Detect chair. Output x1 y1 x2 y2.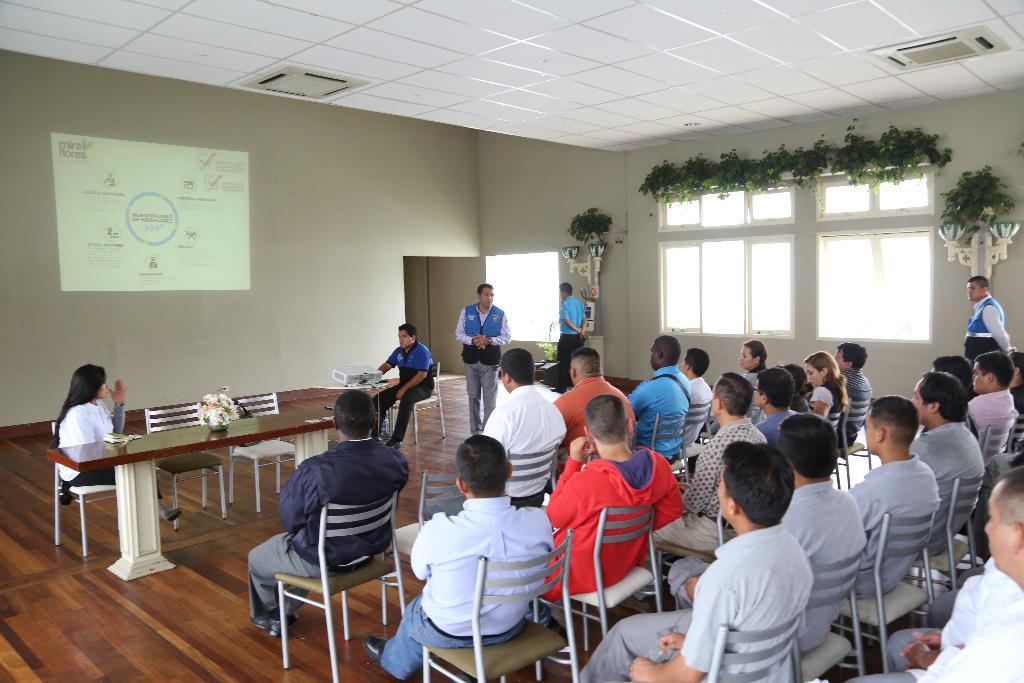
680 404 716 466.
